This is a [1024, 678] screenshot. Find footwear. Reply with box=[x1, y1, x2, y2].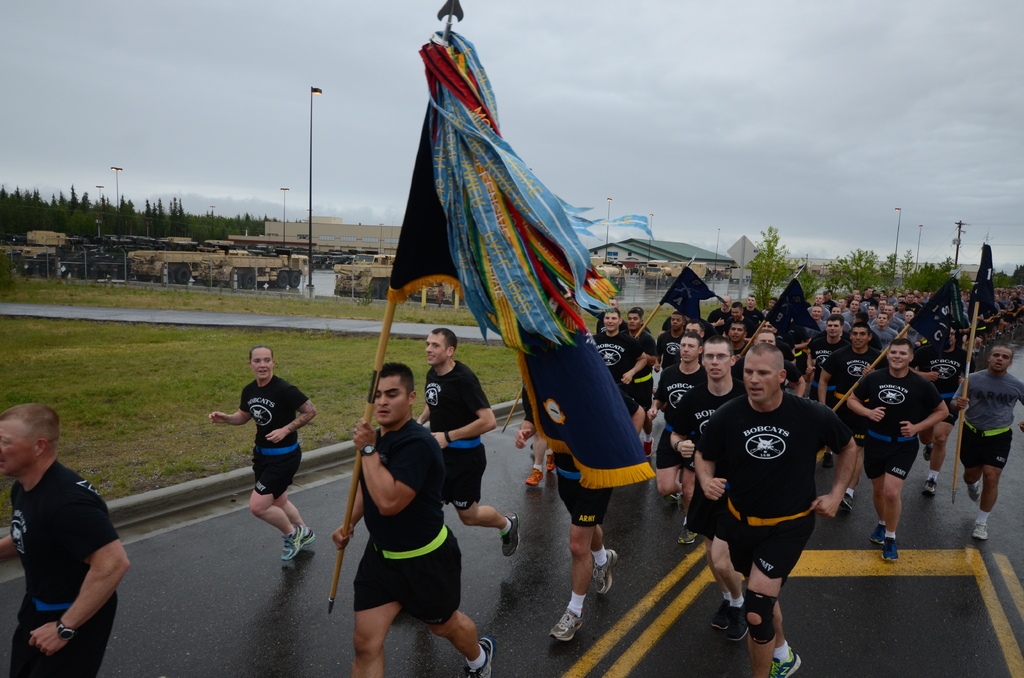
box=[883, 535, 899, 563].
